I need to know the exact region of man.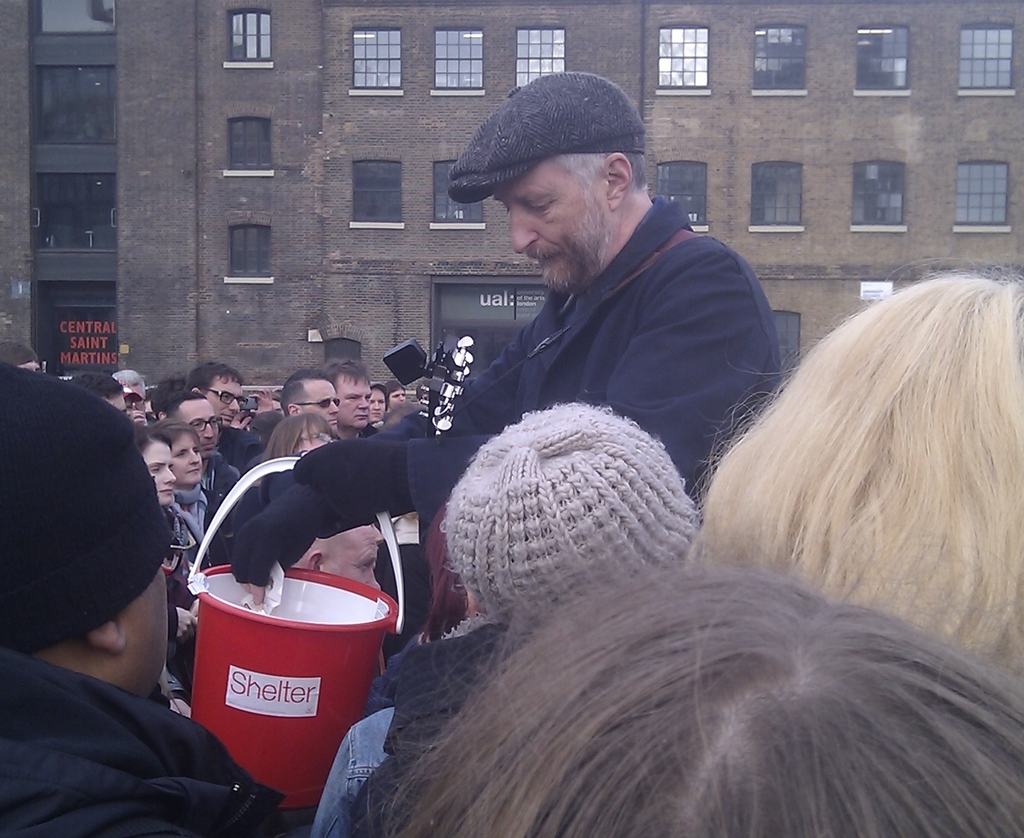
Region: BBox(327, 361, 370, 441).
